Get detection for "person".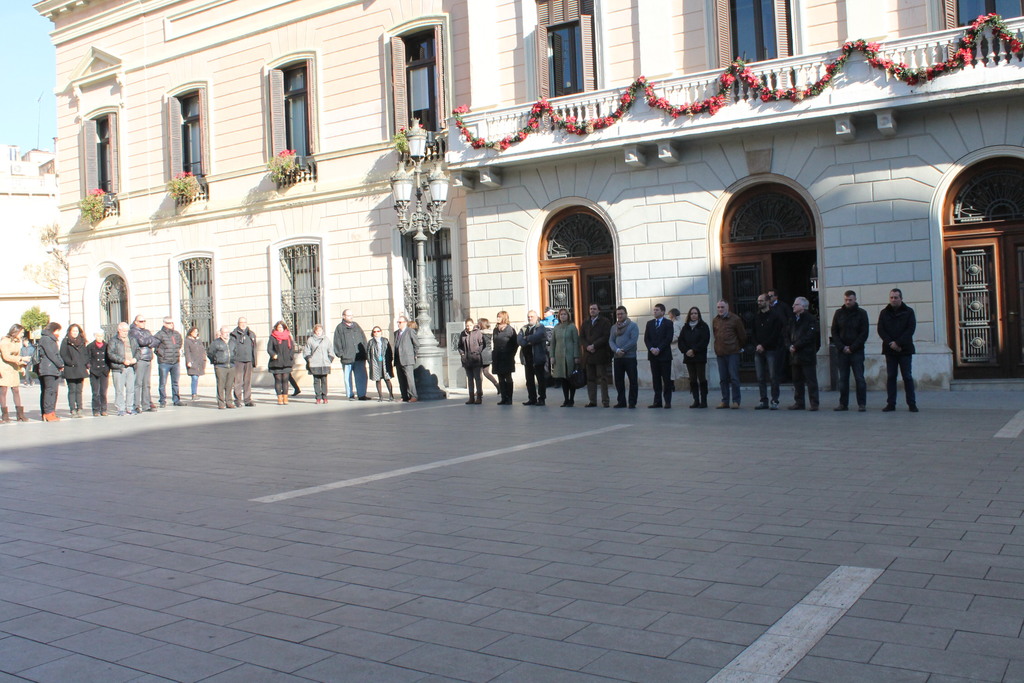
Detection: [515,308,548,412].
